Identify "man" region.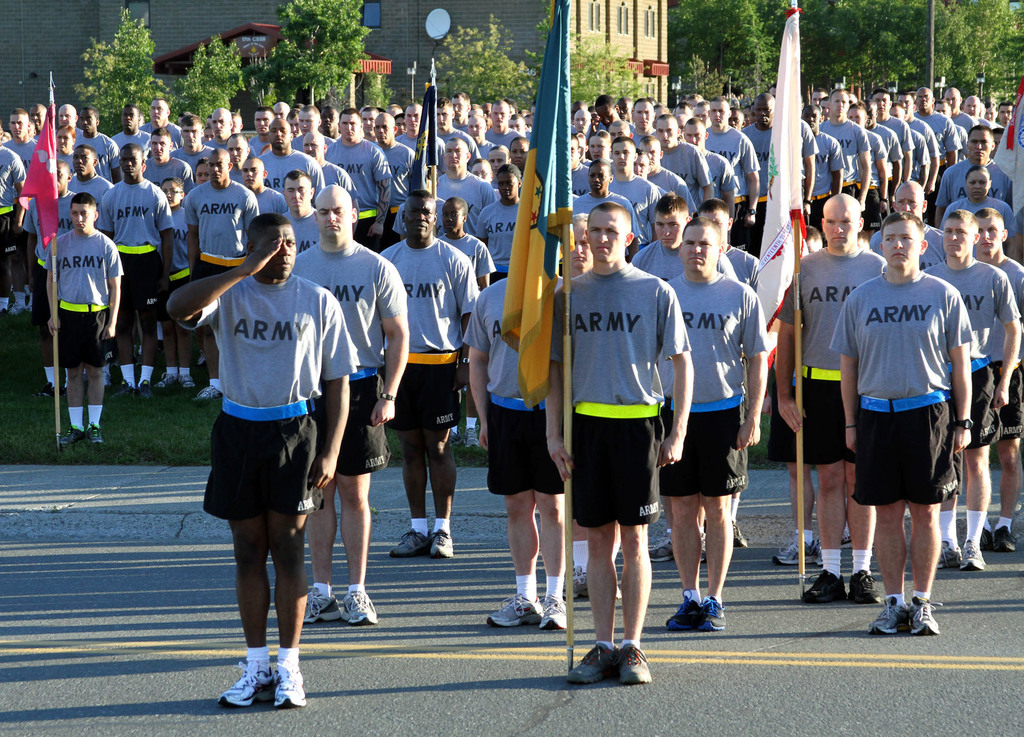
Region: region(109, 103, 155, 161).
